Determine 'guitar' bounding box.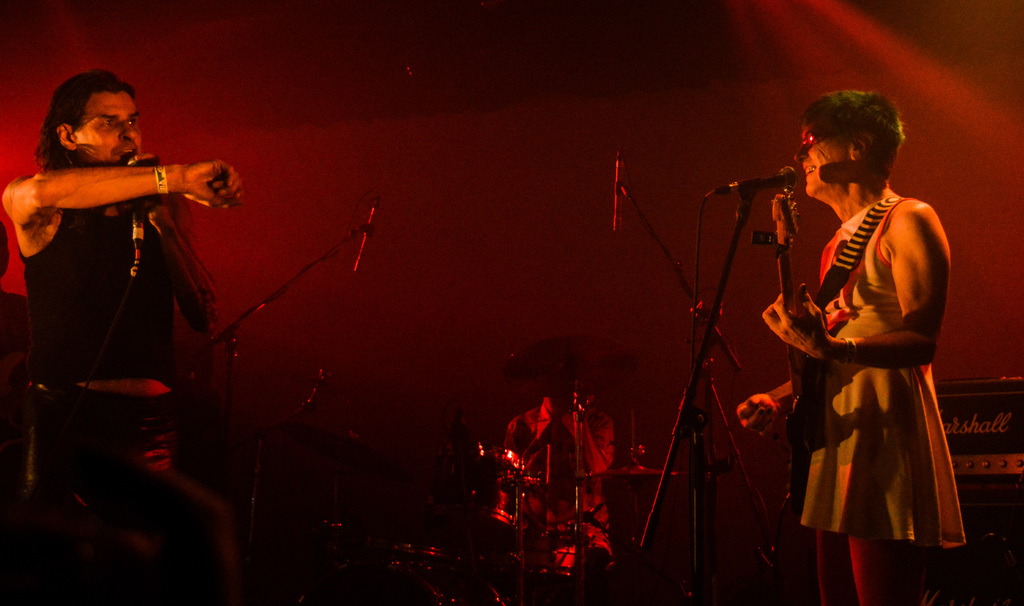
Determined: Rect(771, 190, 826, 451).
